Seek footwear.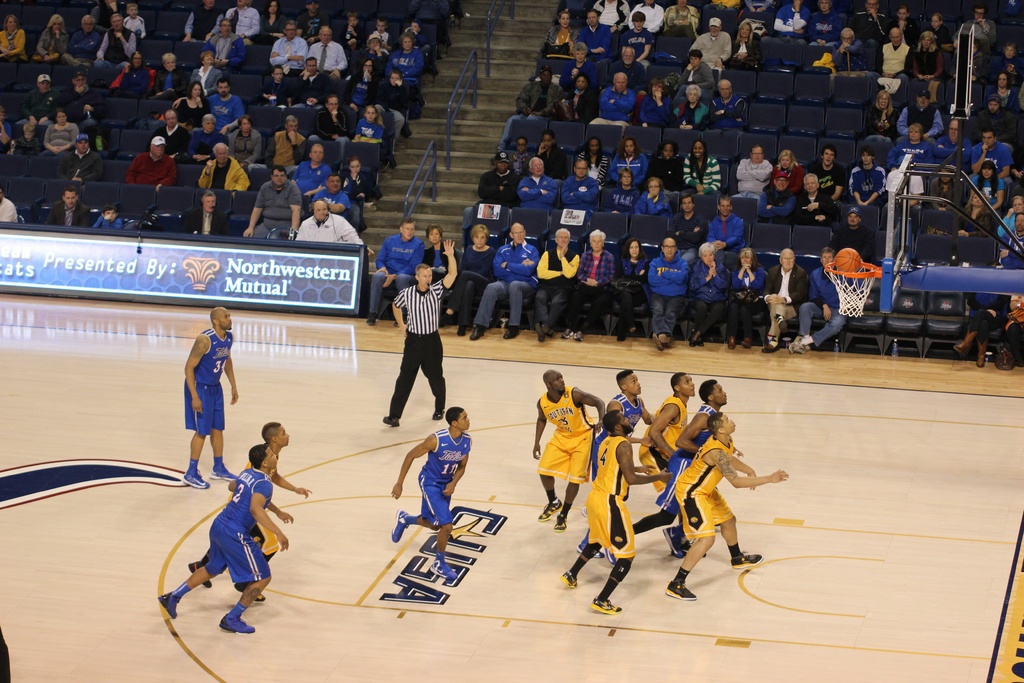
Rect(502, 325, 524, 340).
